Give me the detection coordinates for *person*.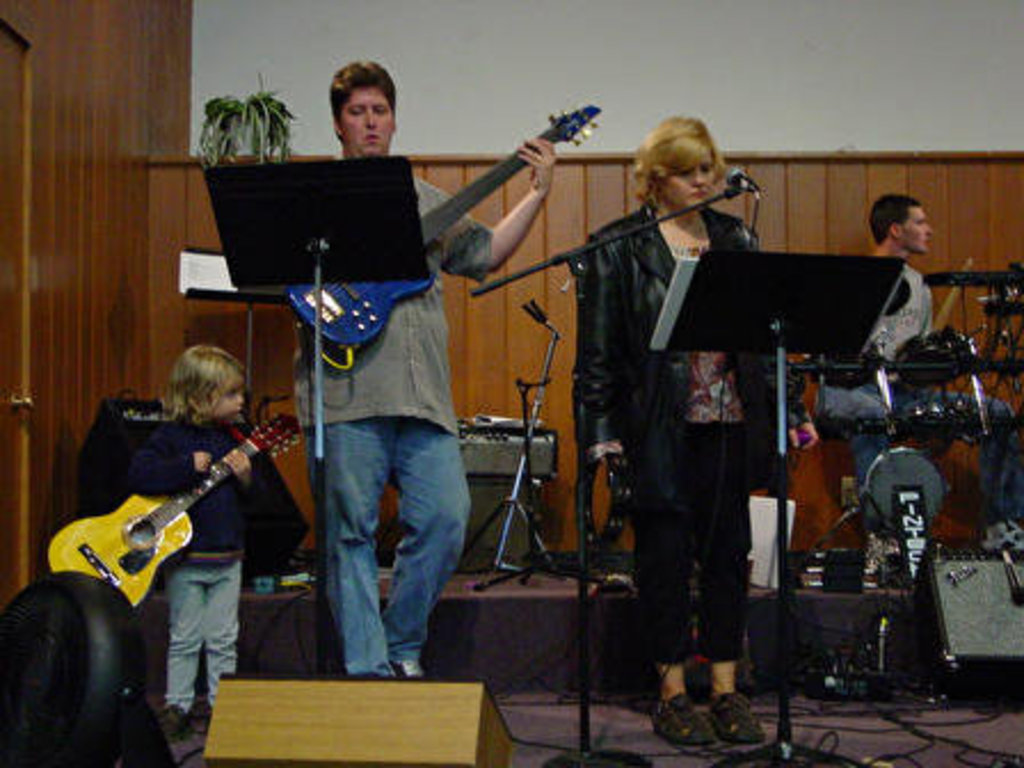
bbox=(286, 57, 560, 686).
